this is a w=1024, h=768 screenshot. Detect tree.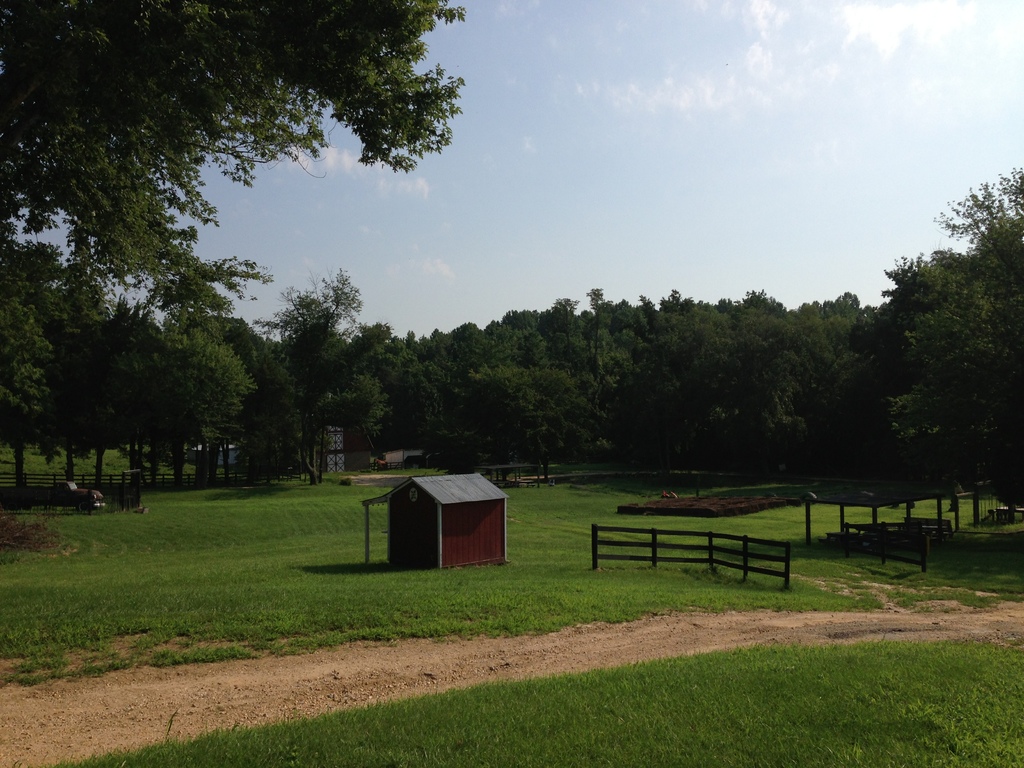
(left=0, top=0, right=465, bottom=319).
